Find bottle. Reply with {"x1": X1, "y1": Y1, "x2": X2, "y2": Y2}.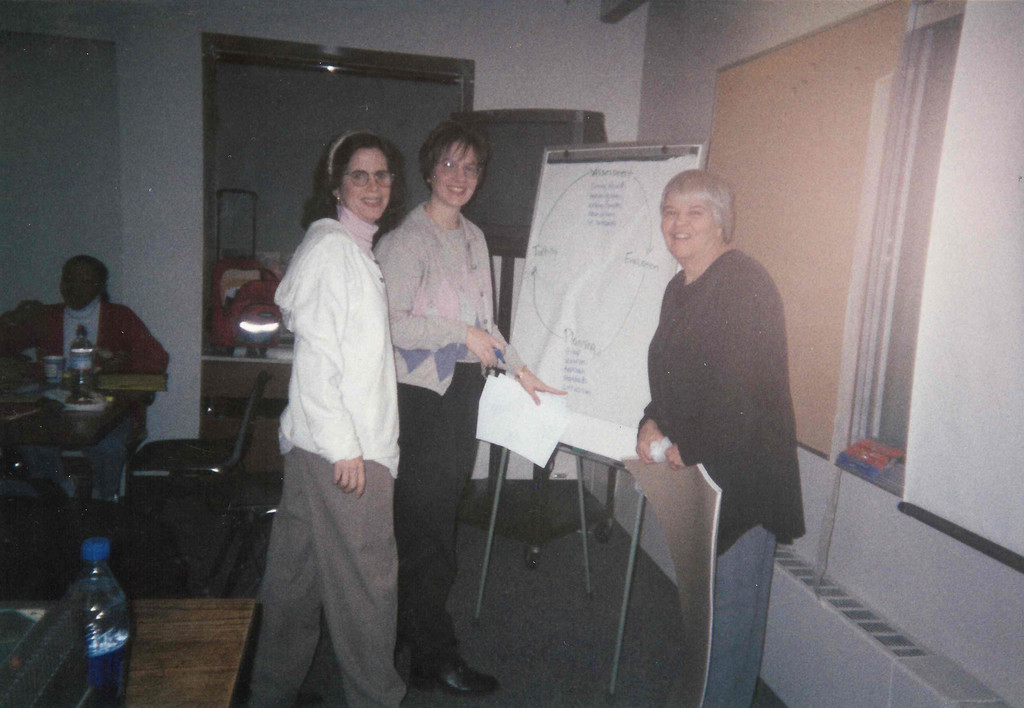
{"x1": 44, "y1": 574, "x2": 131, "y2": 686}.
